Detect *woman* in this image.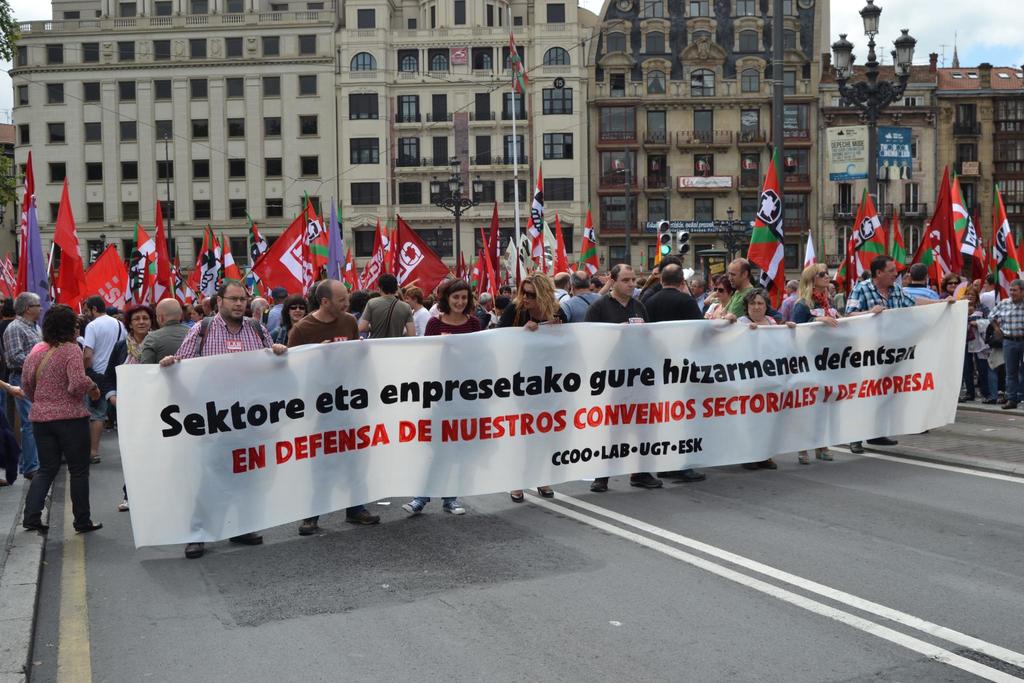
Detection: (left=739, top=287, right=801, bottom=473).
